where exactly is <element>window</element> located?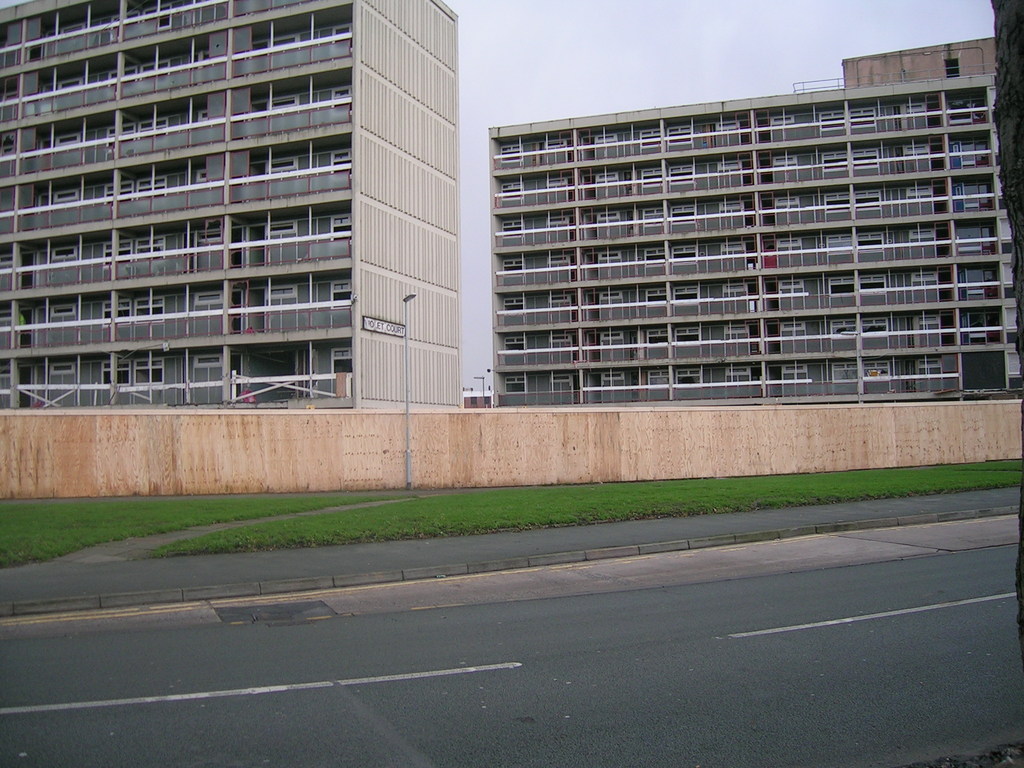
Its bounding box is <bbox>646, 369, 672, 390</bbox>.
